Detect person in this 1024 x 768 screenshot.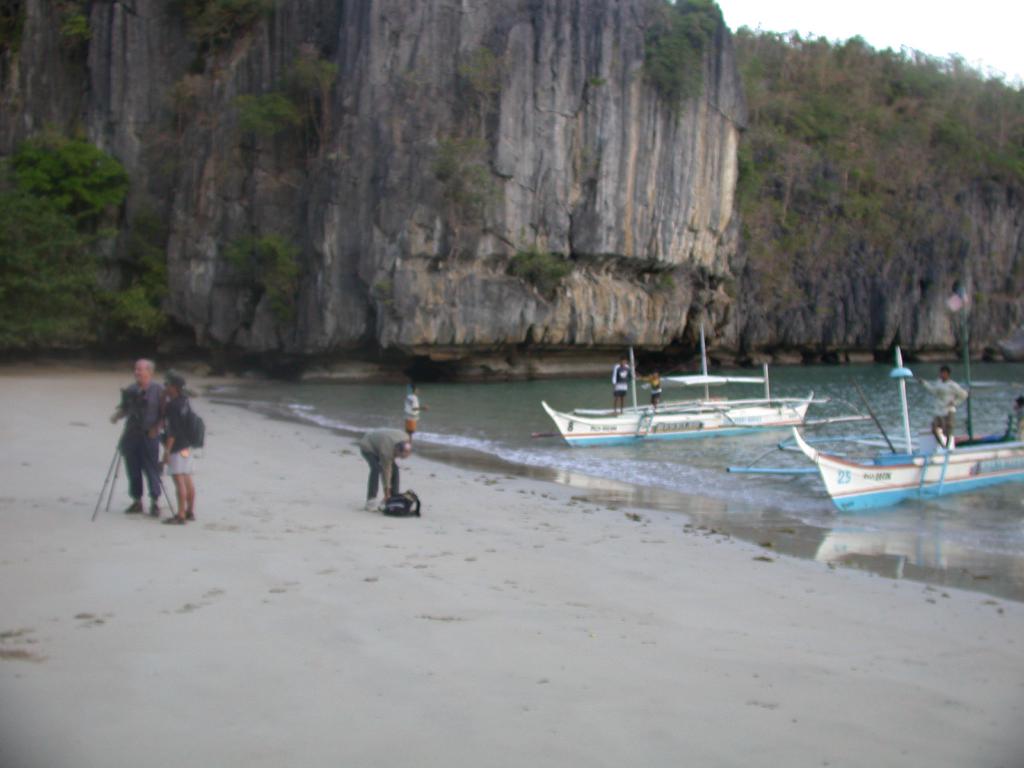
Detection: 359, 428, 412, 512.
